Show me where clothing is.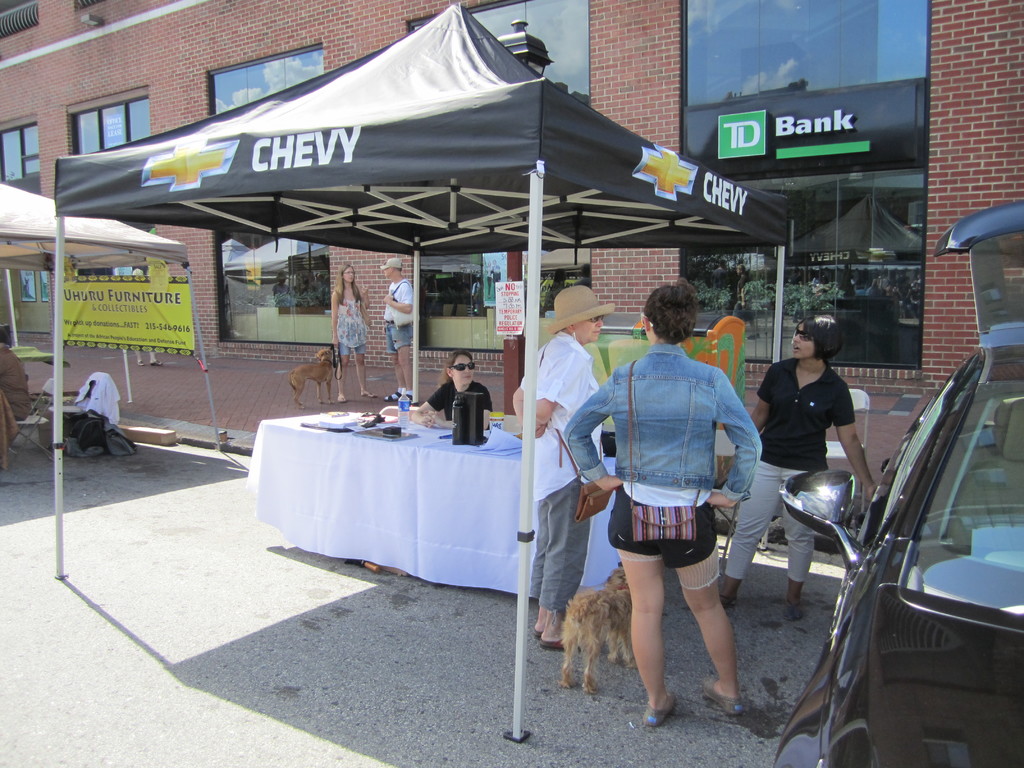
clothing is at locate(865, 285, 881, 298).
